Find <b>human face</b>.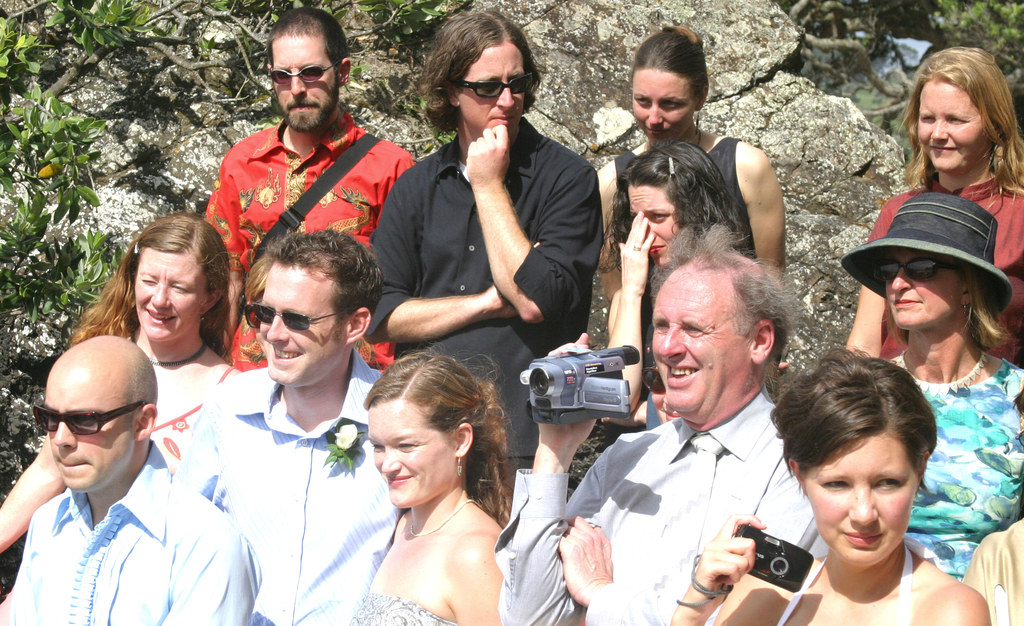
bbox(259, 266, 344, 386).
